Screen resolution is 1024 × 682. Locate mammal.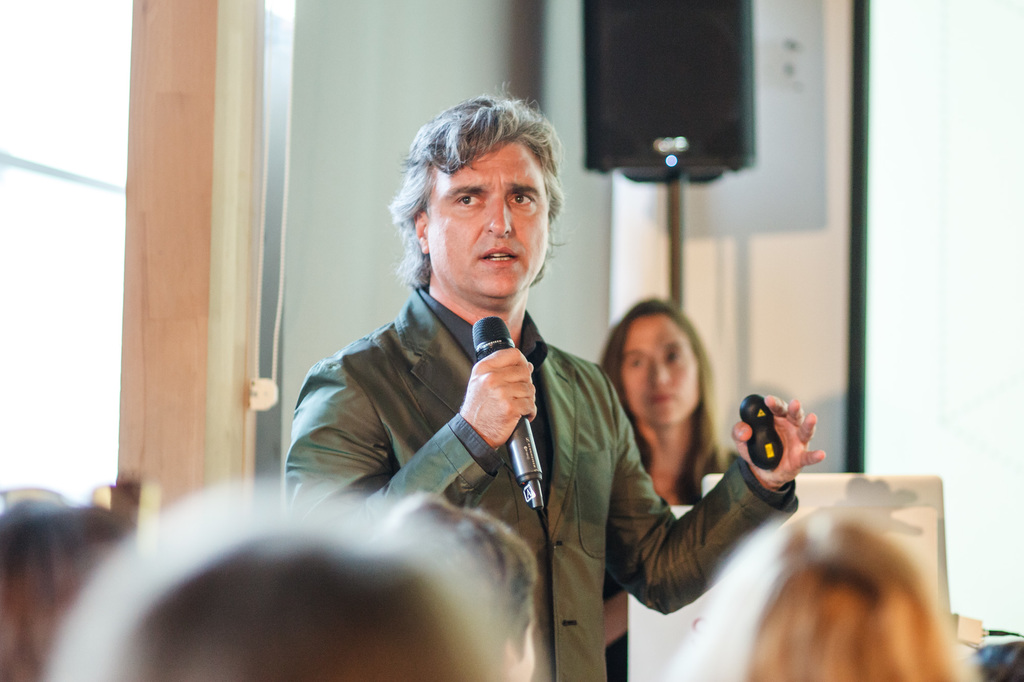
[281,93,828,681].
